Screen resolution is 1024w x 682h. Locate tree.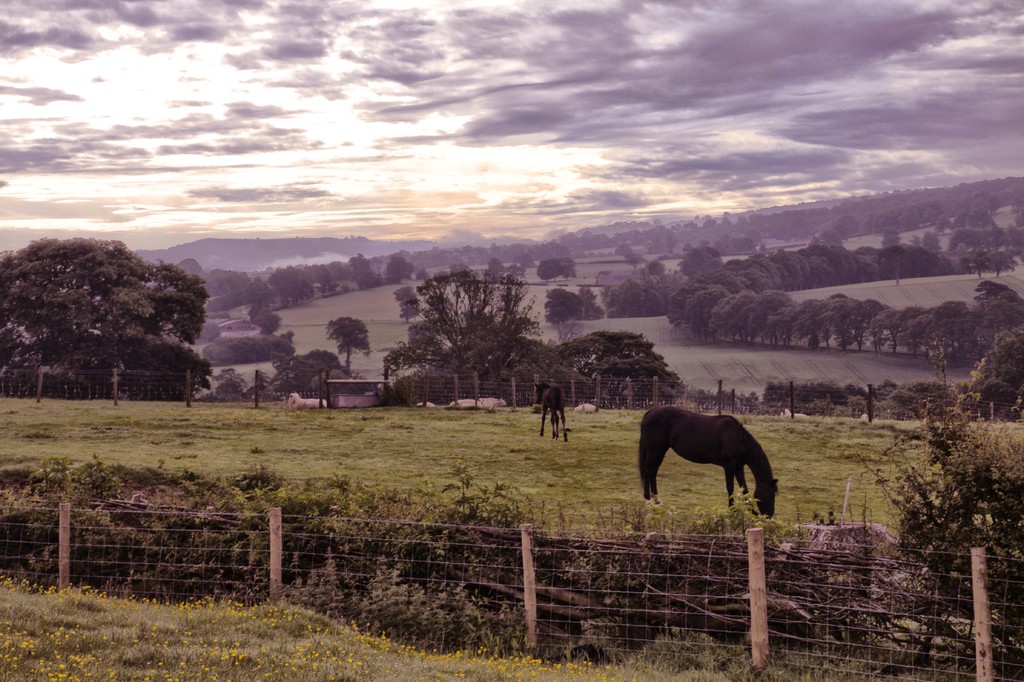
{"x1": 328, "y1": 313, "x2": 372, "y2": 381}.
